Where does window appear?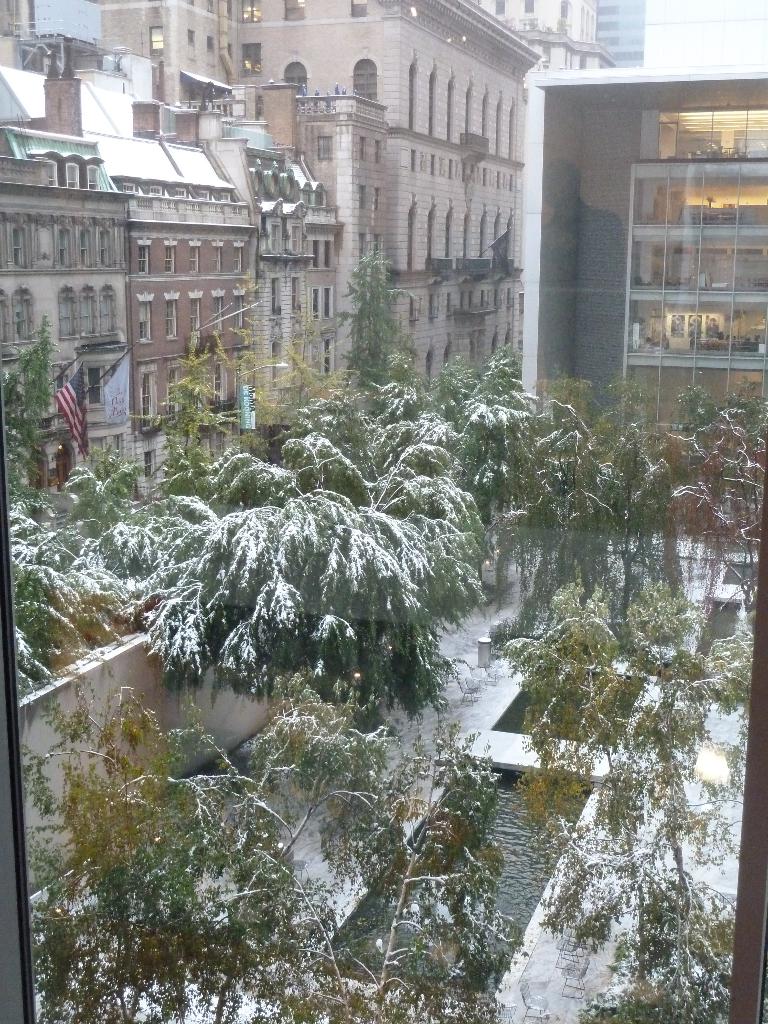
Appears at left=93, top=287, right=121, bottom=338.
